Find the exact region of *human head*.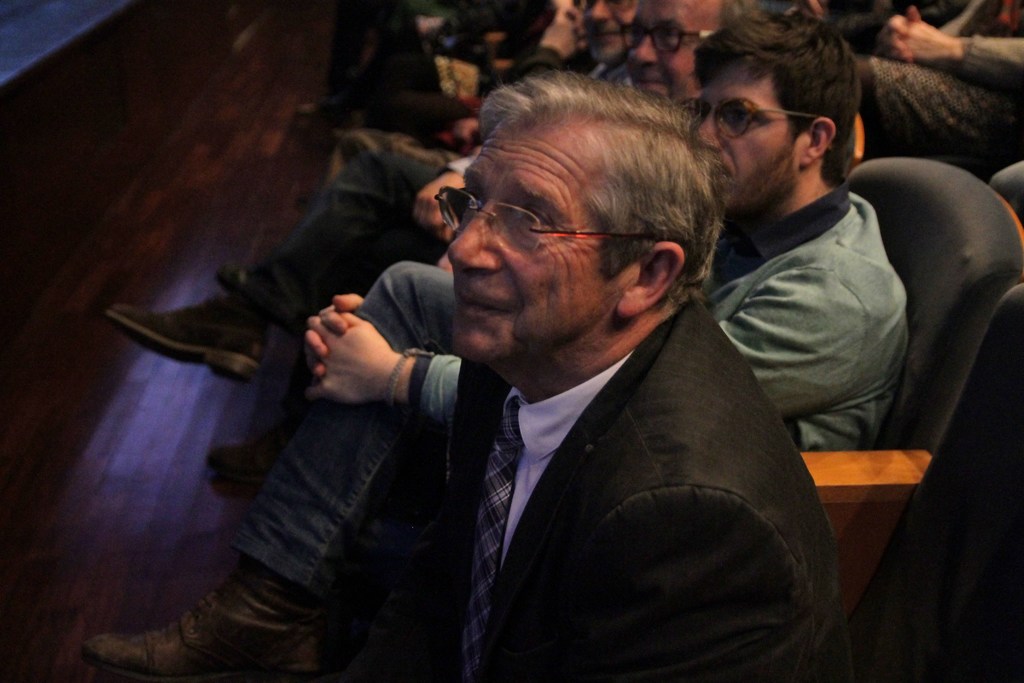
Exact region: bbox(621, 0, 767, 101).
